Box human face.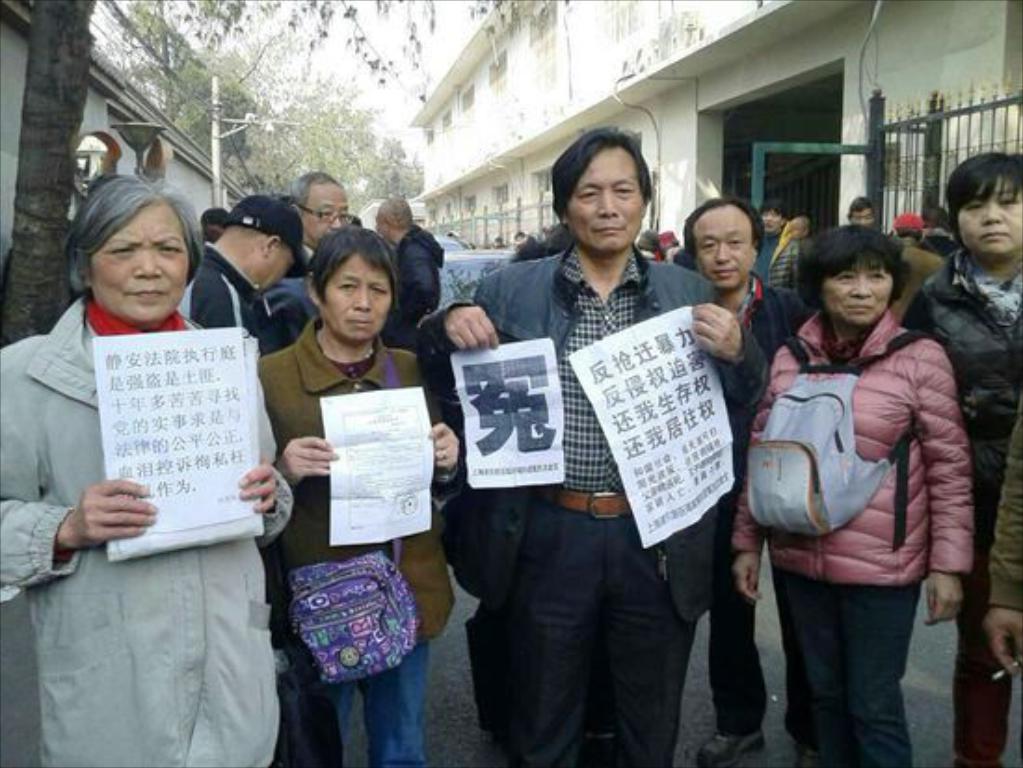
Rect(305, 179, 350, 240).
